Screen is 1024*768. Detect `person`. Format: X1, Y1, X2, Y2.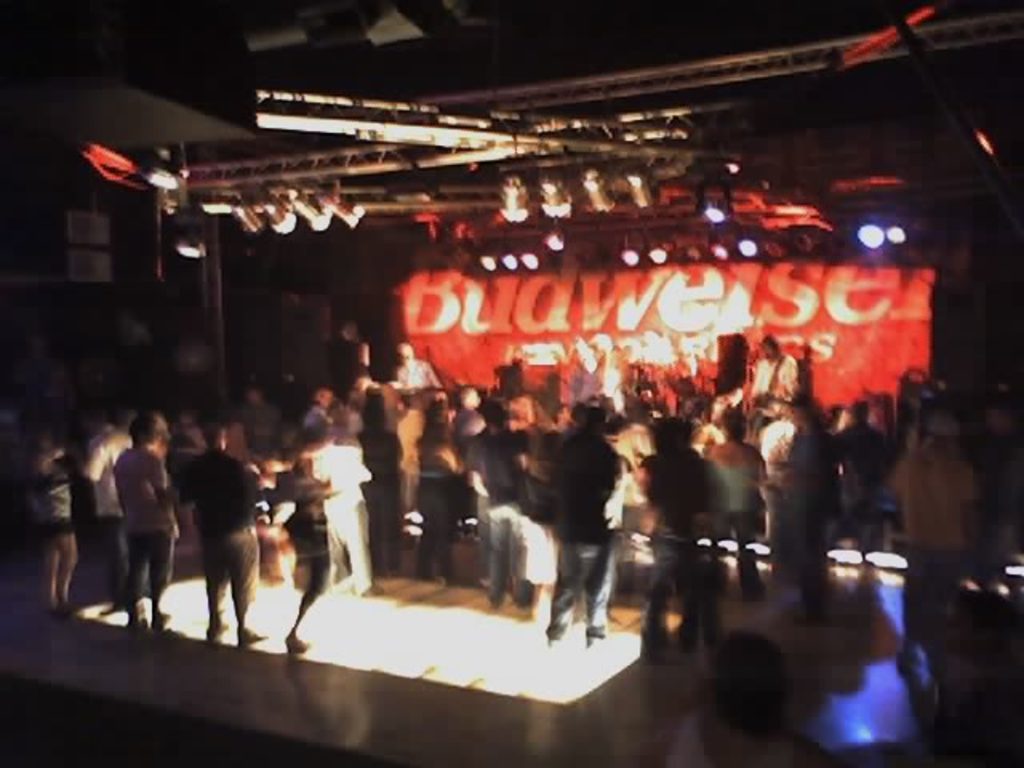
75, 400, 131, 605.
